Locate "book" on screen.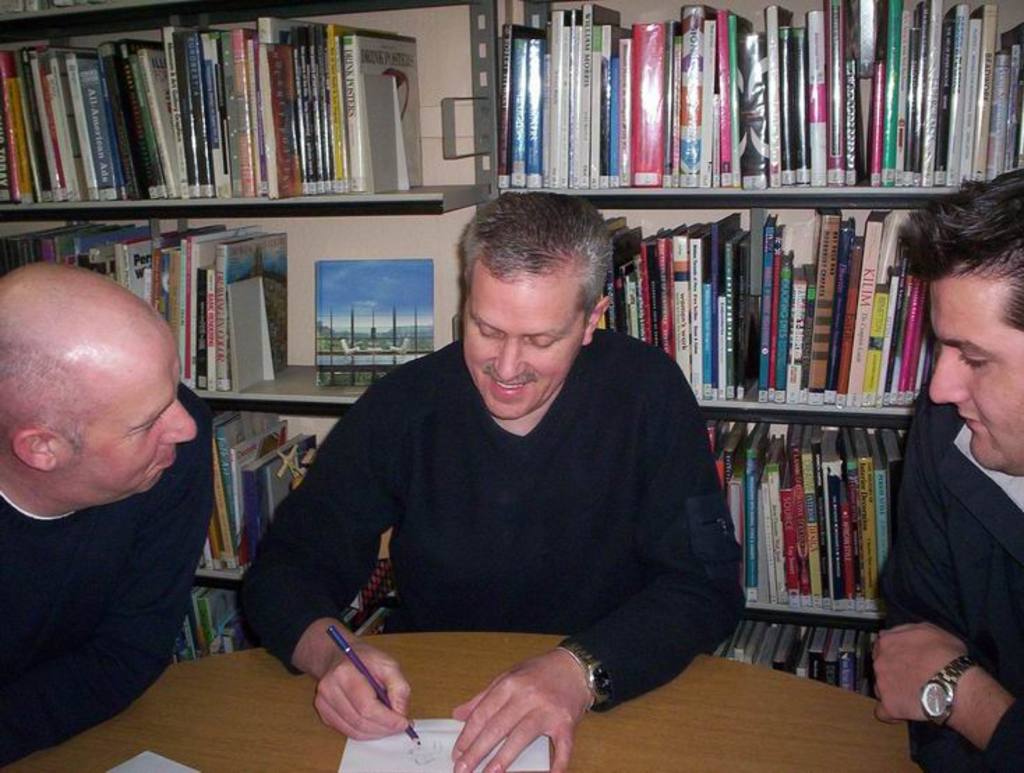
On screen at box=[635, 8, 664, 181].
